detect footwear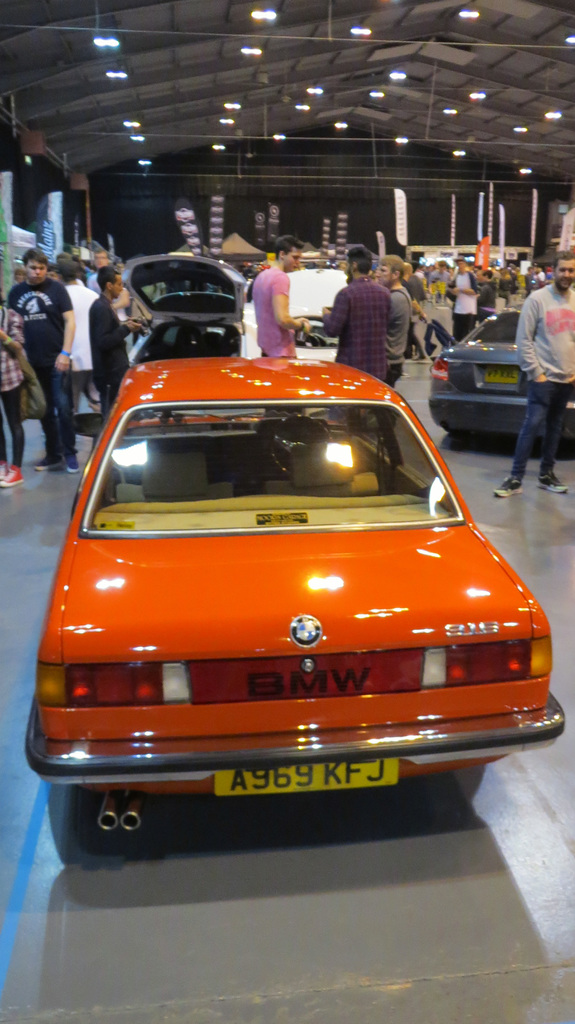
BBox(535, 464, 565, 490)
